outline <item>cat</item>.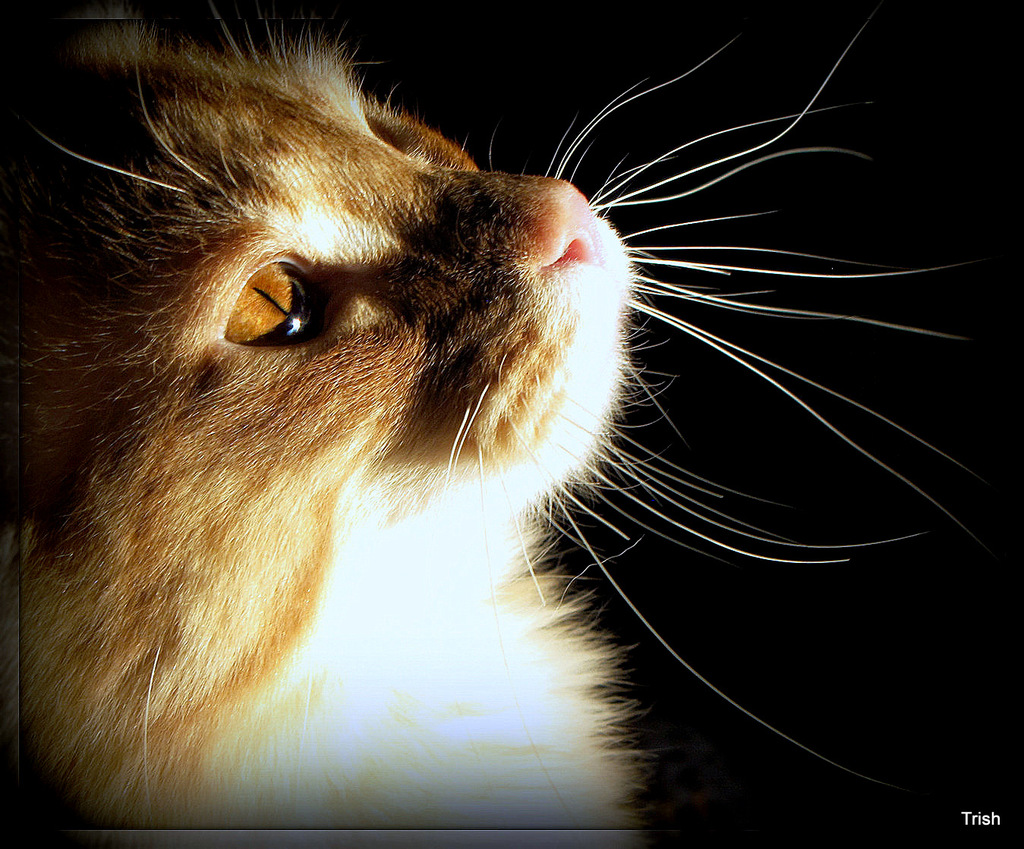
Outline: (0, 0, 969, 832).
